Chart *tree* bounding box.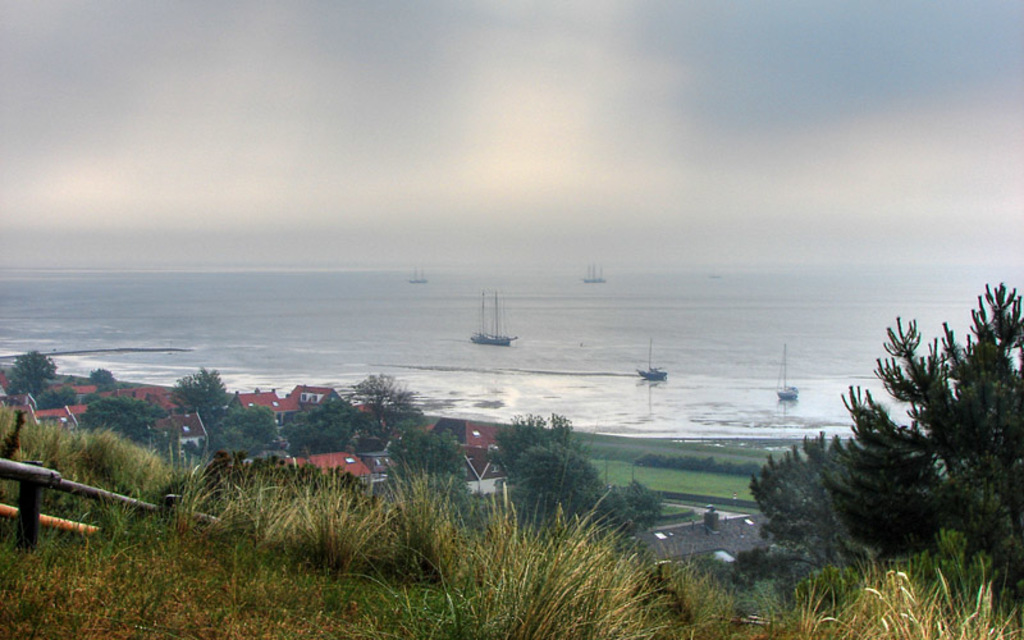
Charted: <region>159, 357, 242, 433</region>.
